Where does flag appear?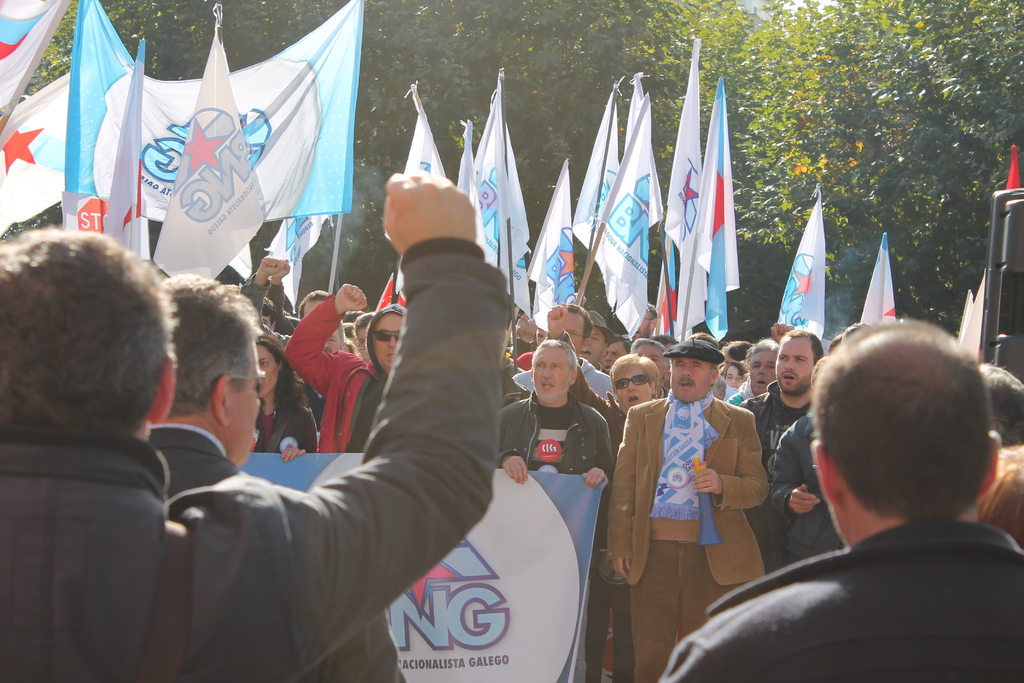
Appears at (left=576, top=71, right=625, bottom=255).
